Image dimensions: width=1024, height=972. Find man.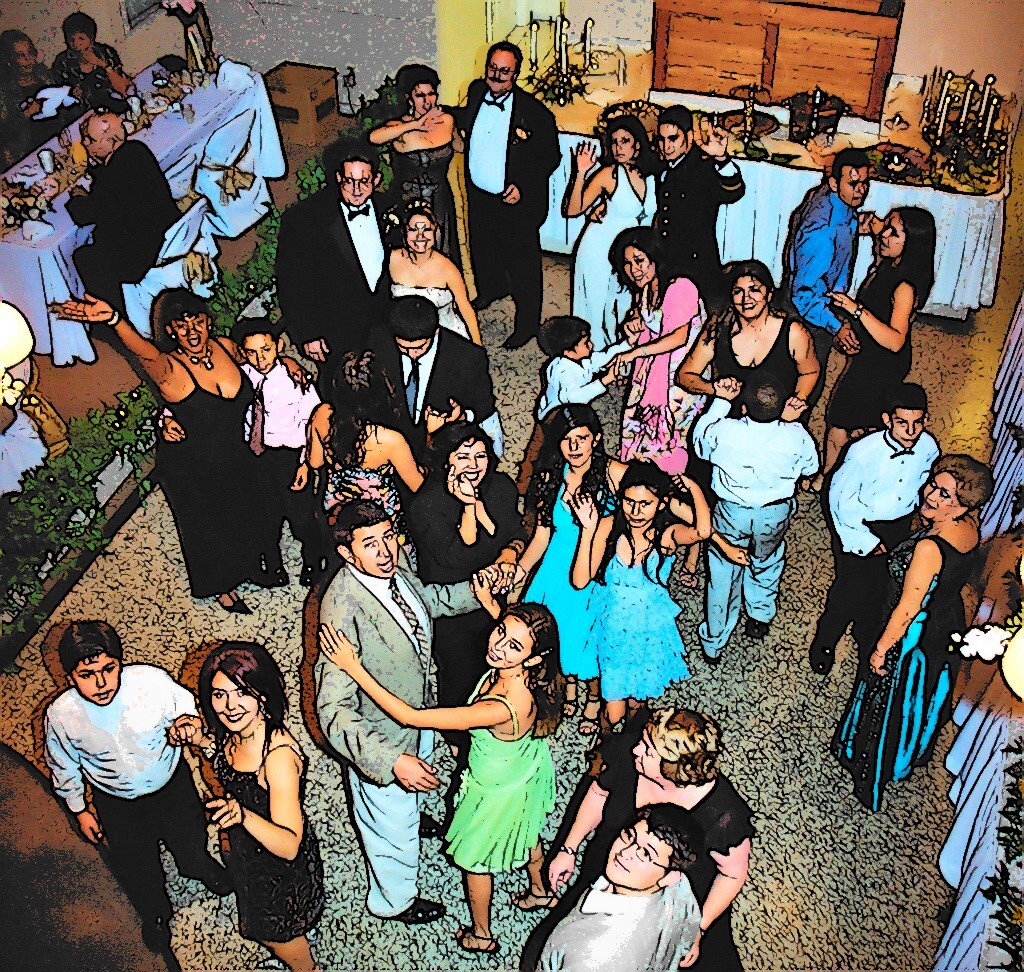
[x1=391, y1=290, x2=505, y2=458].
